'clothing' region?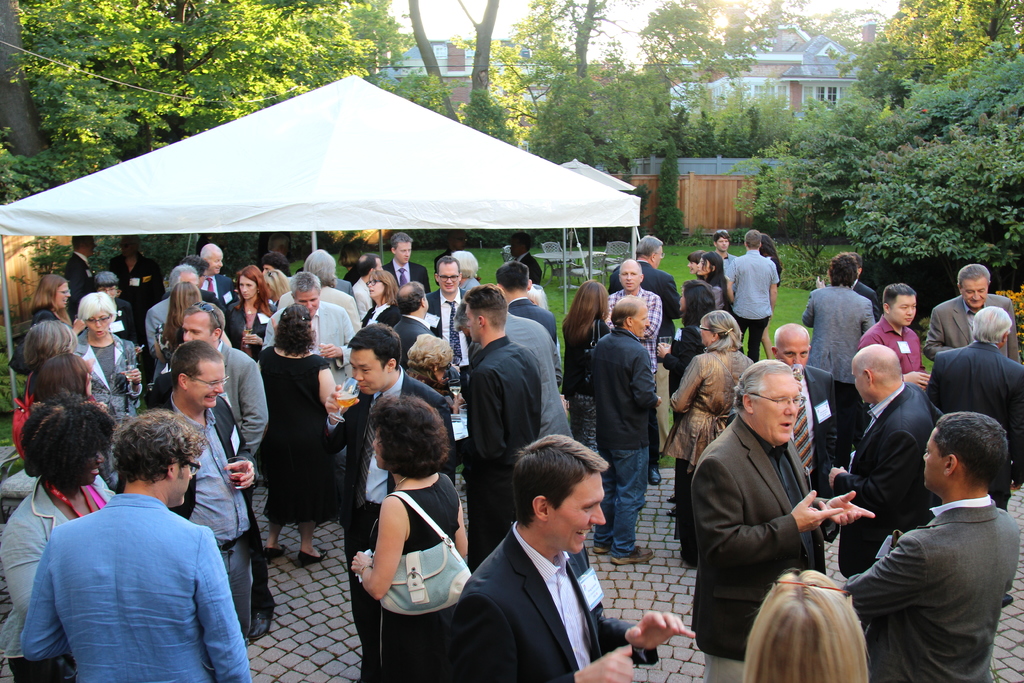
<region>438, 518, 657, 682</region>
